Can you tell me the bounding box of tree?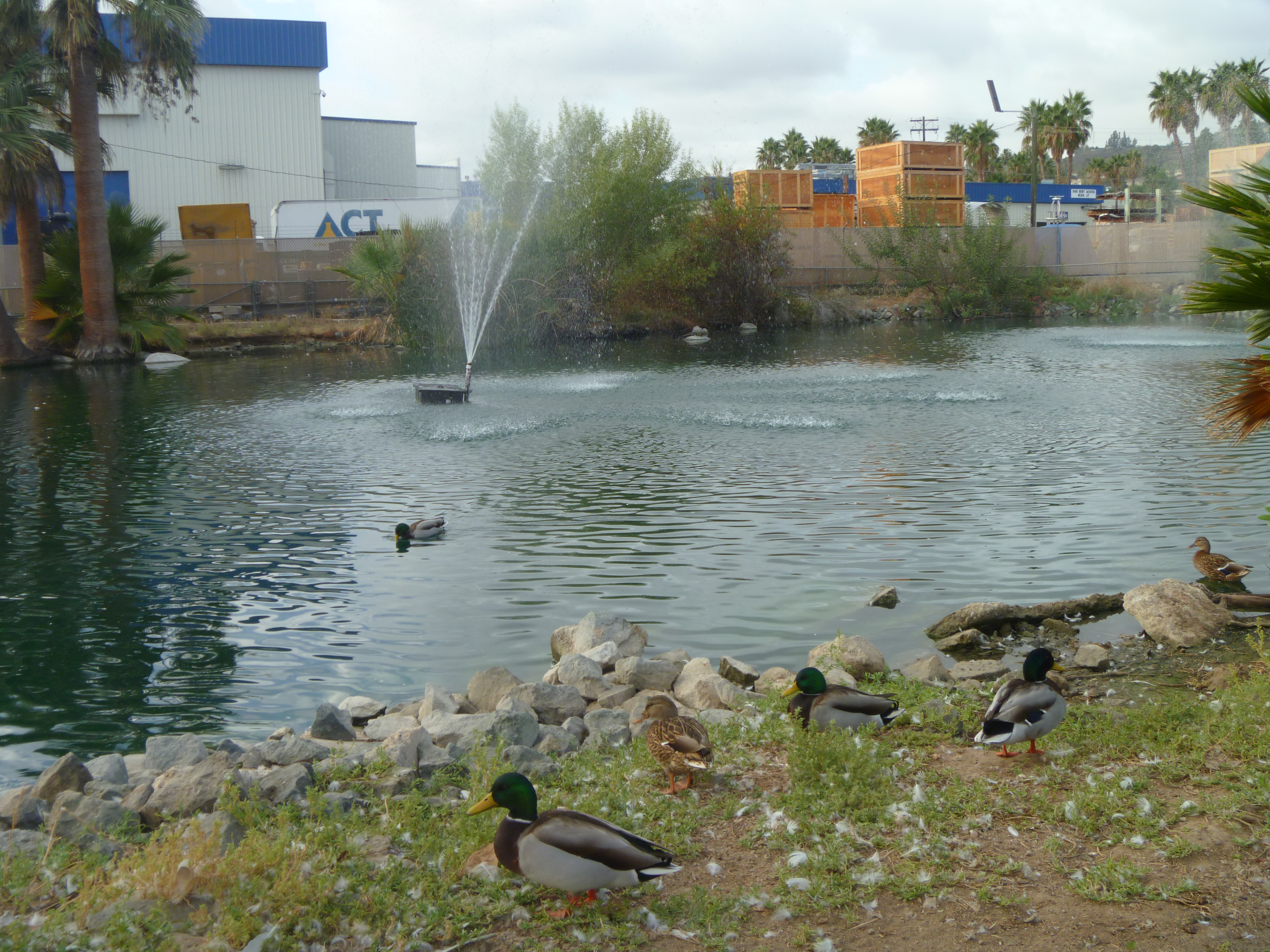
(336, 49, 344, 57).
